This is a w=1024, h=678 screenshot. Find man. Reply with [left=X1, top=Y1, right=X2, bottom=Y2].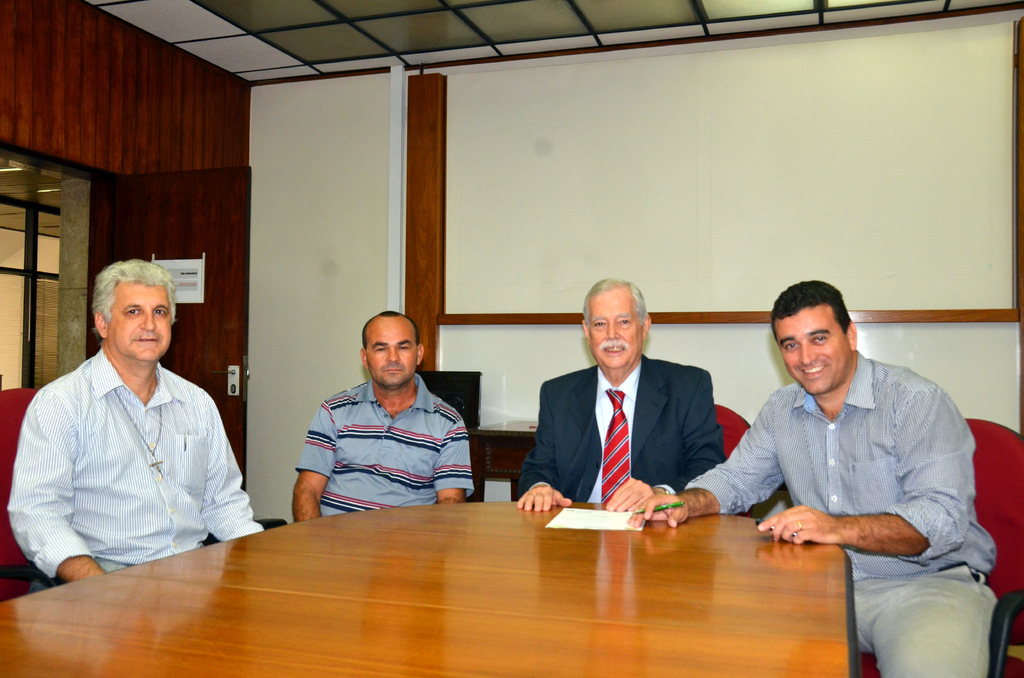
[left=20, top=251, right=248, bottom=593].
